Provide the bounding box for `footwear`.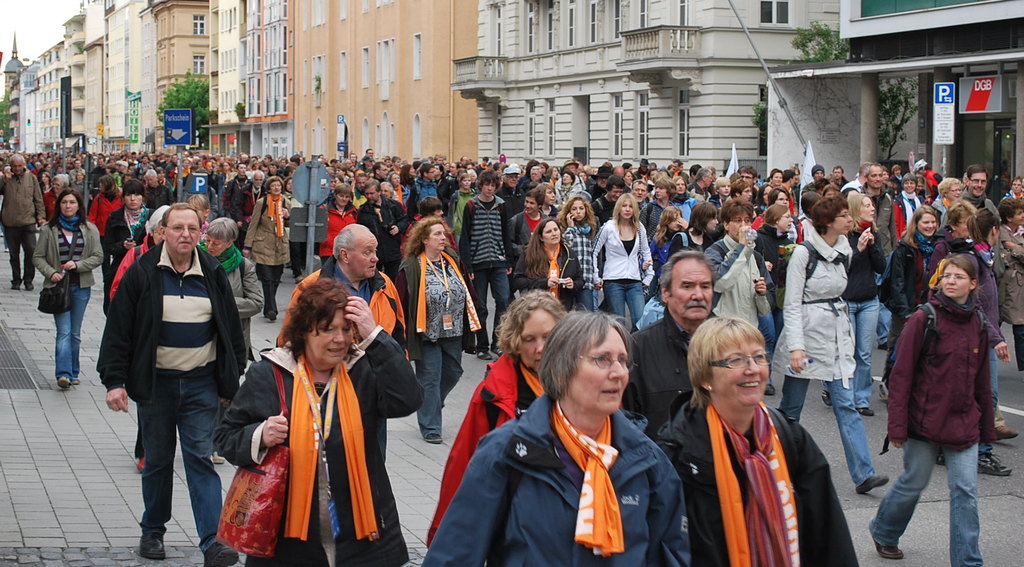
[137, 531, 166, 563].
